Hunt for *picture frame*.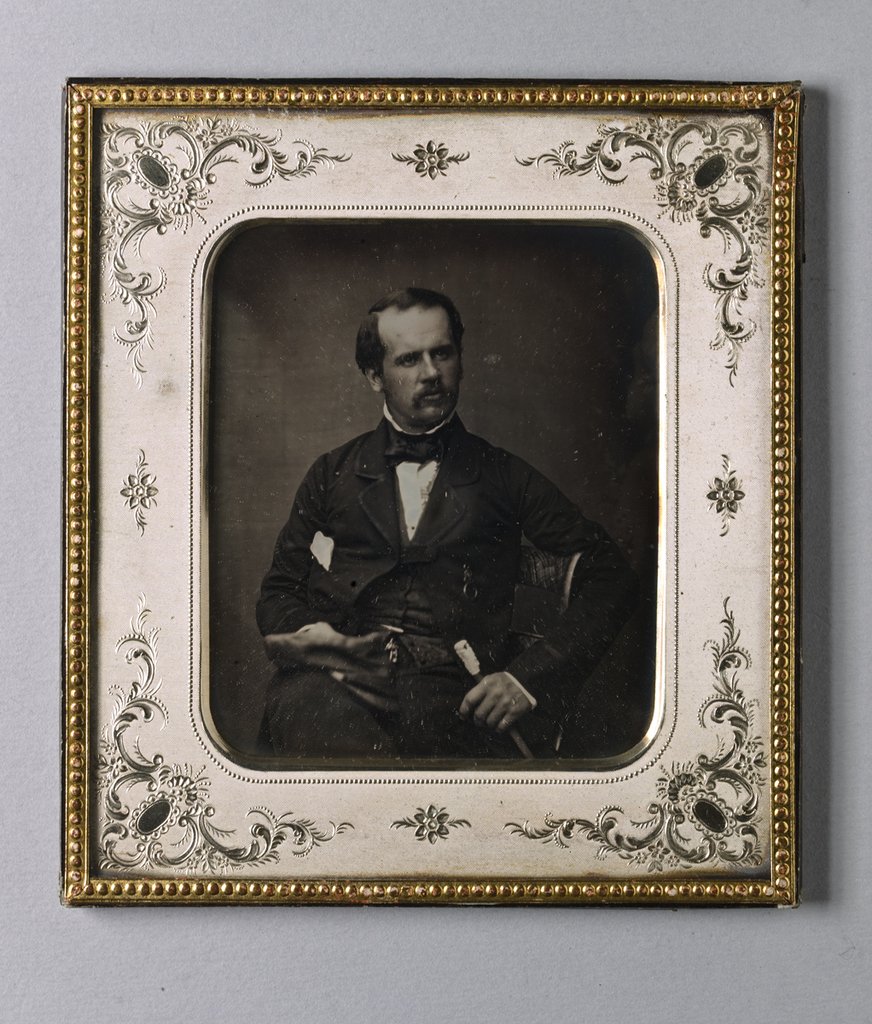
Hunted down at bbox=[60, 74, 801, 907].
